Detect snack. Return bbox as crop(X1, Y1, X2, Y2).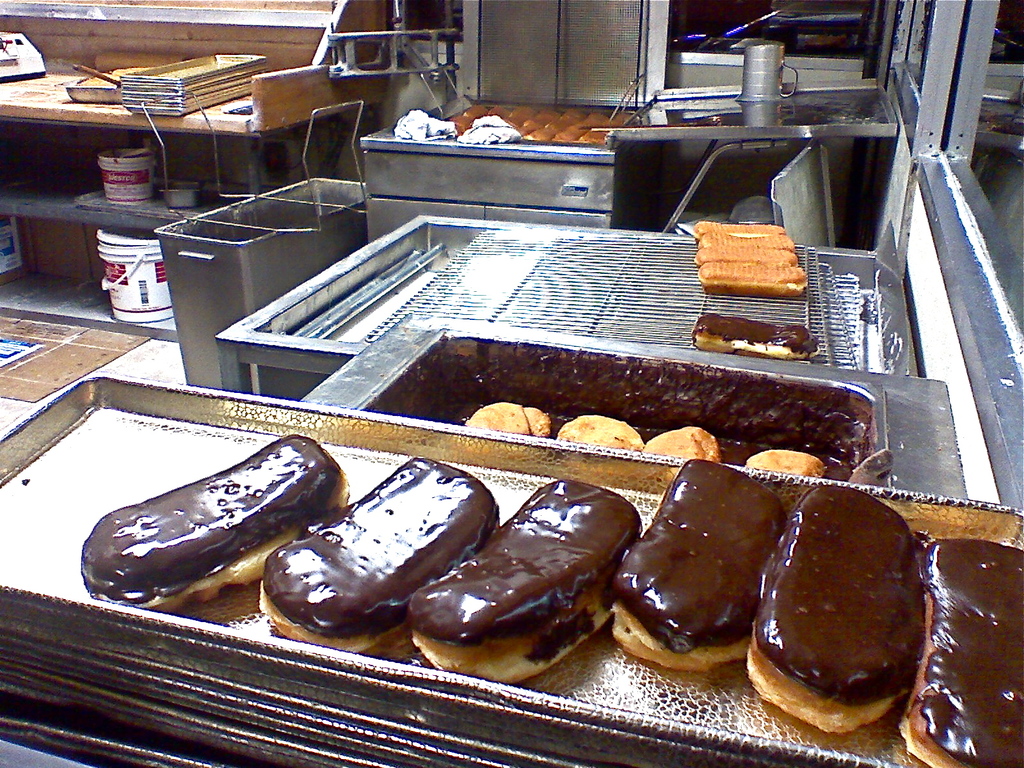
crop(904, 536, 1023, 767).
